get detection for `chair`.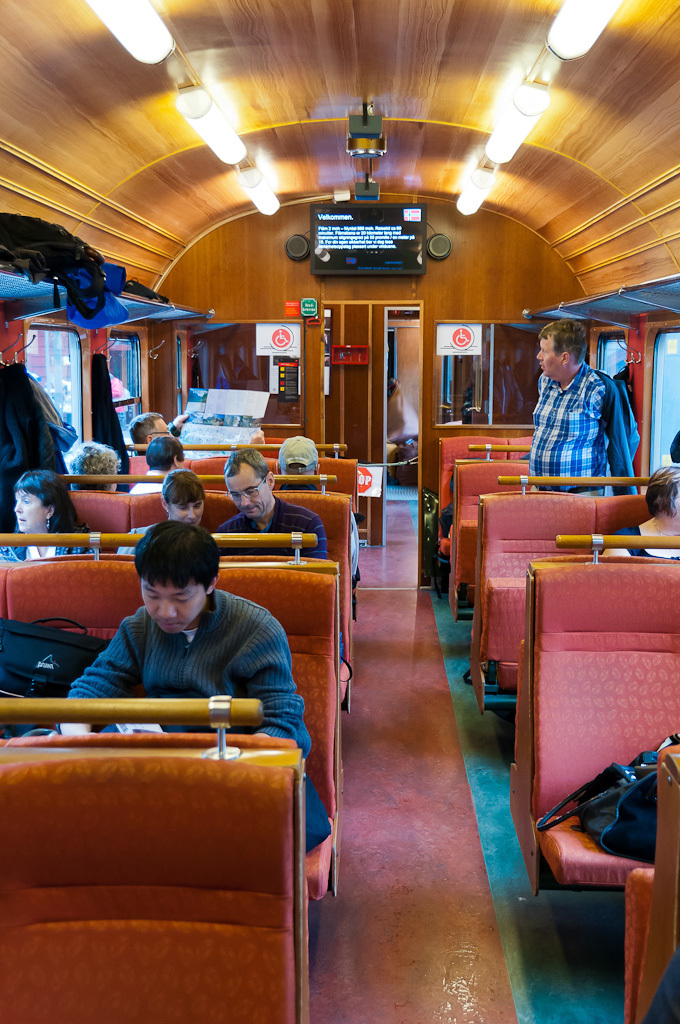
Detection: locate(116, 440, 359, 518).
